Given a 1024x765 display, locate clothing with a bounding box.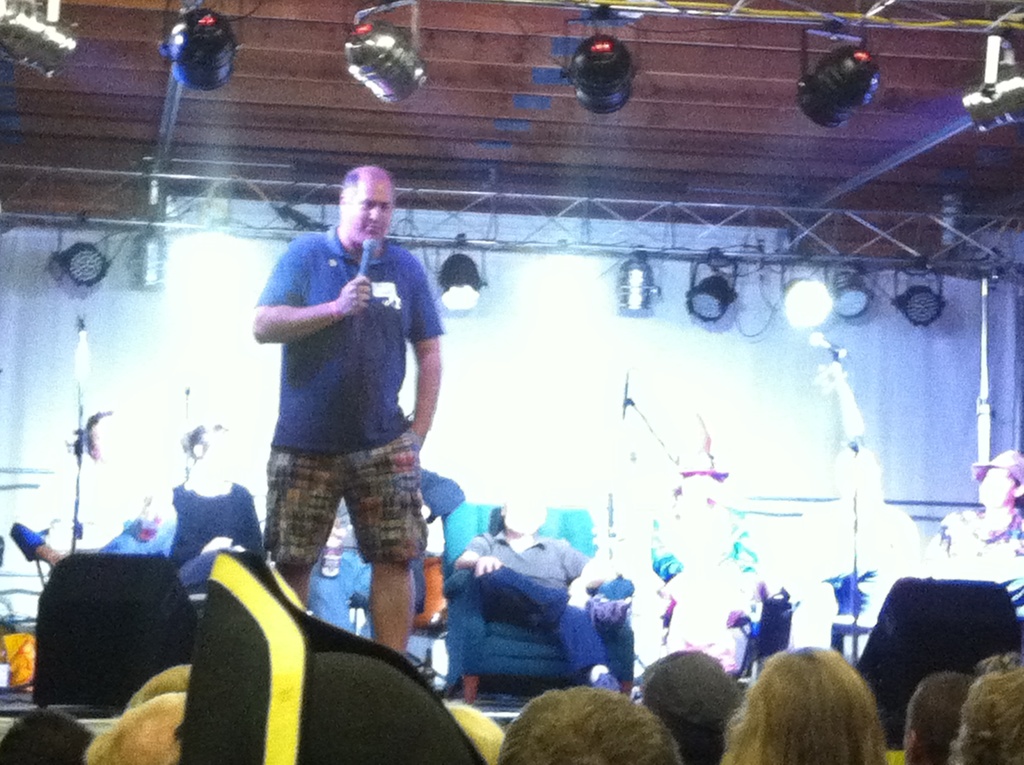
Located: (306,465,467,640).
